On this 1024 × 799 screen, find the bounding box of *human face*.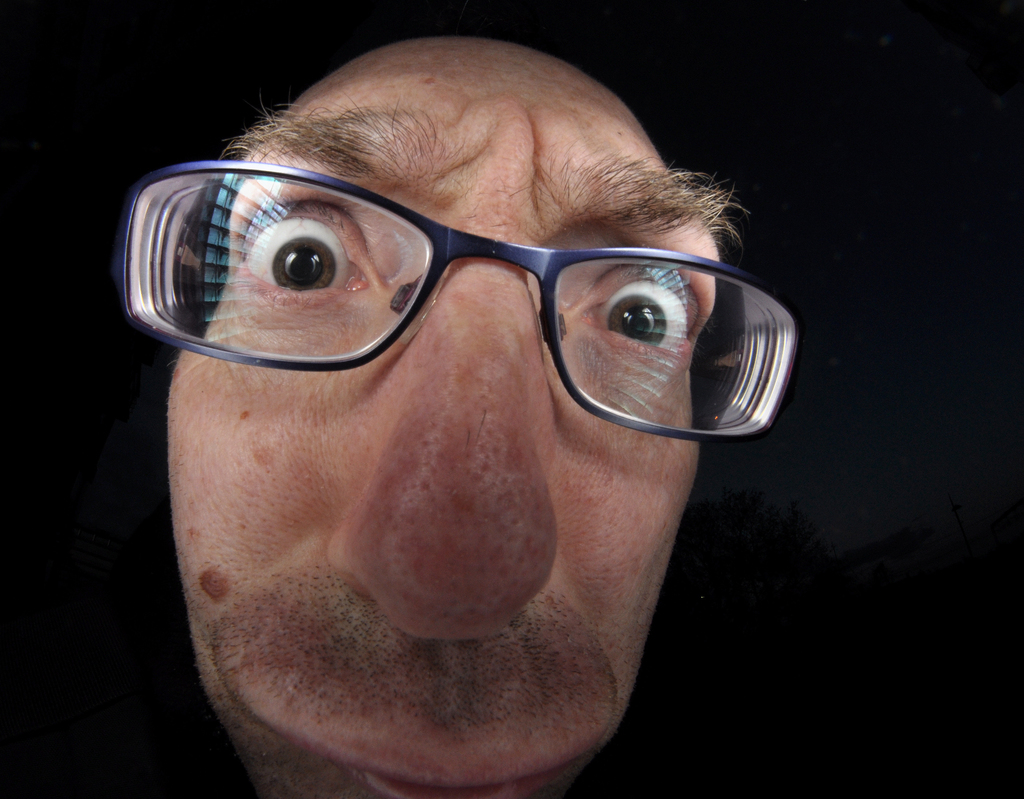
Bounding box: crop(167, 36, 750, 798).
